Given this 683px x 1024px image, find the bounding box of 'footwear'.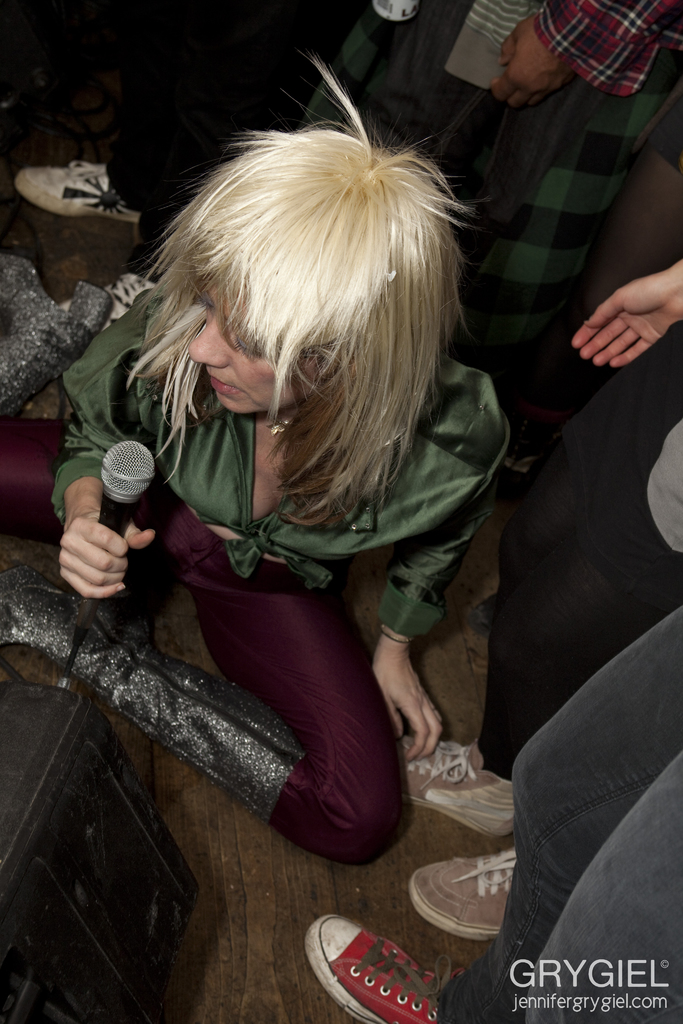
bbox=[12, 159, 143, 223].
